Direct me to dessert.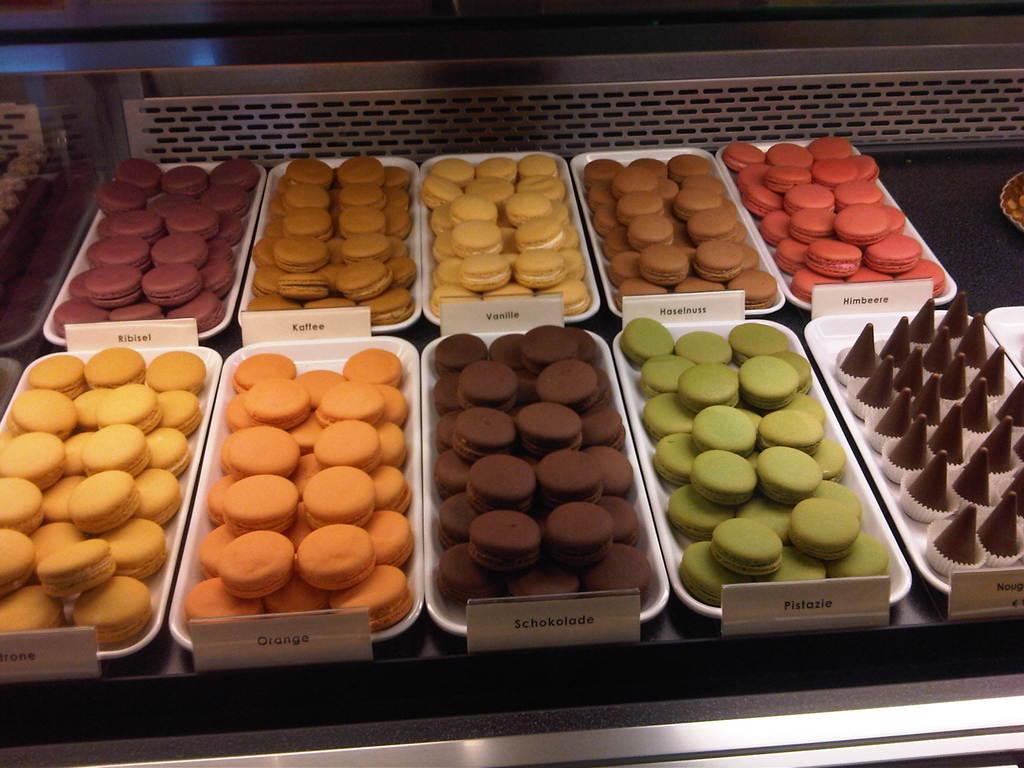
Direction: 477 159 514 180.
